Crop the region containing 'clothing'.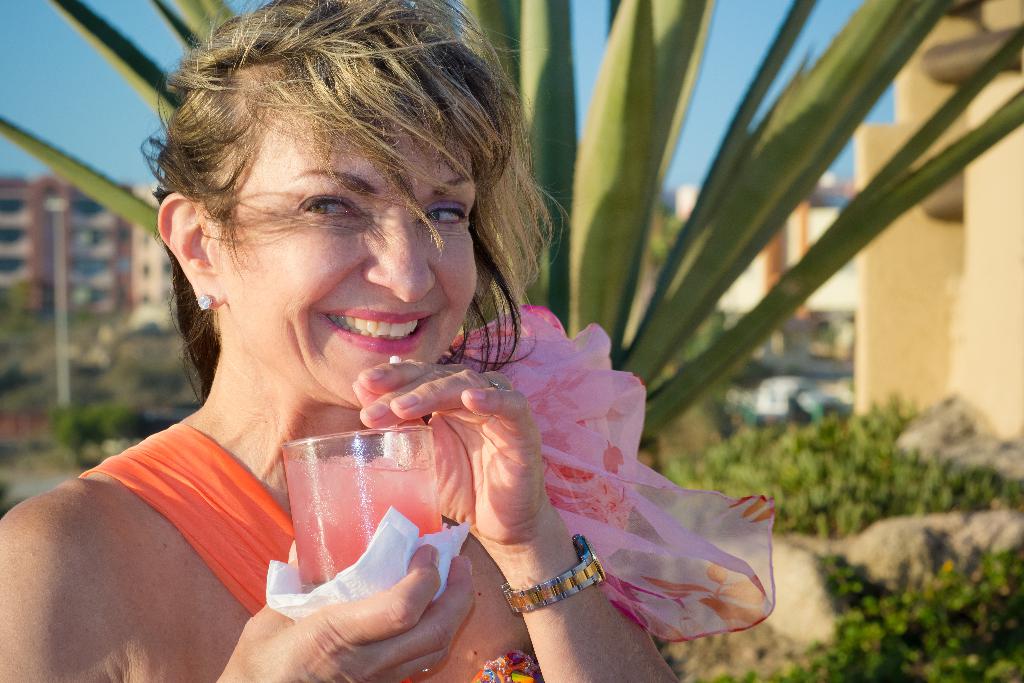
Crop region: 76 412 296 621.
